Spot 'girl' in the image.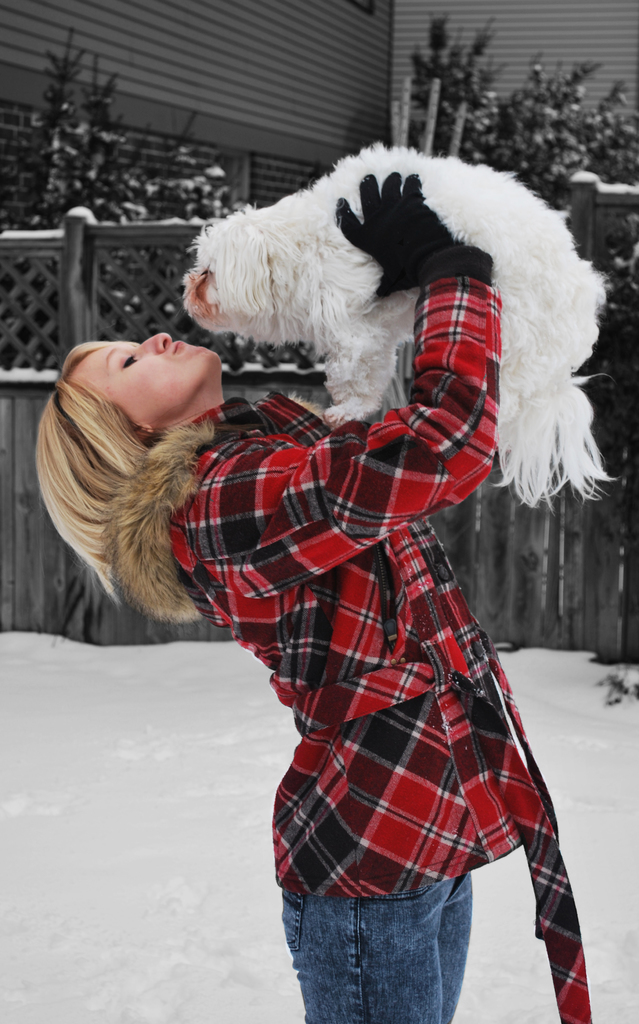
'girl' found at 35,175,592,1023.
